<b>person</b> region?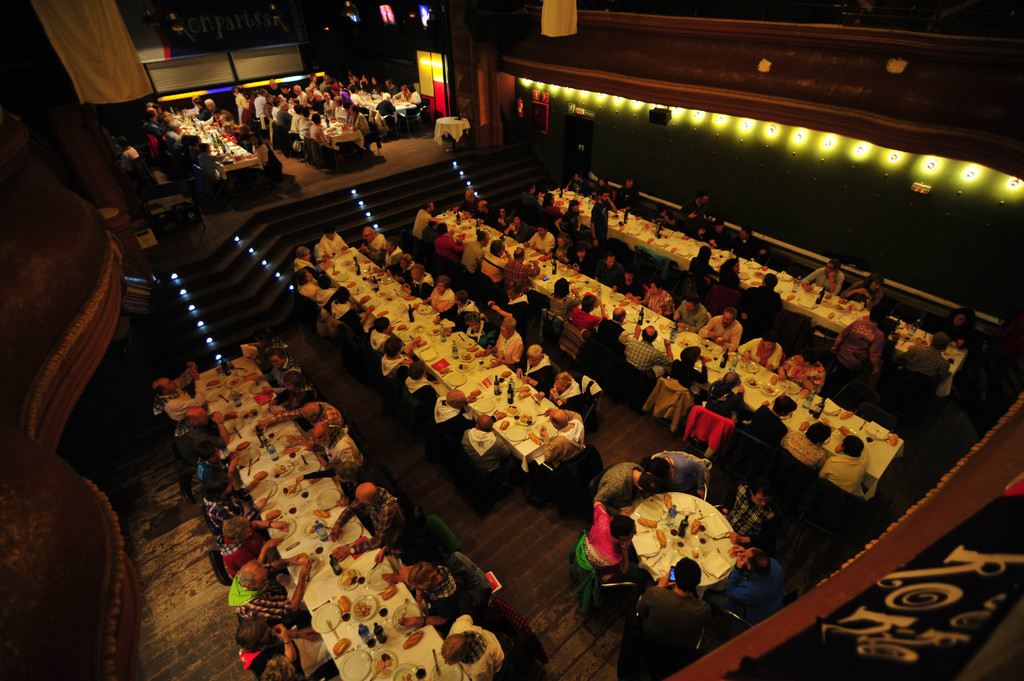
crop(596, 456, 660, 520)
